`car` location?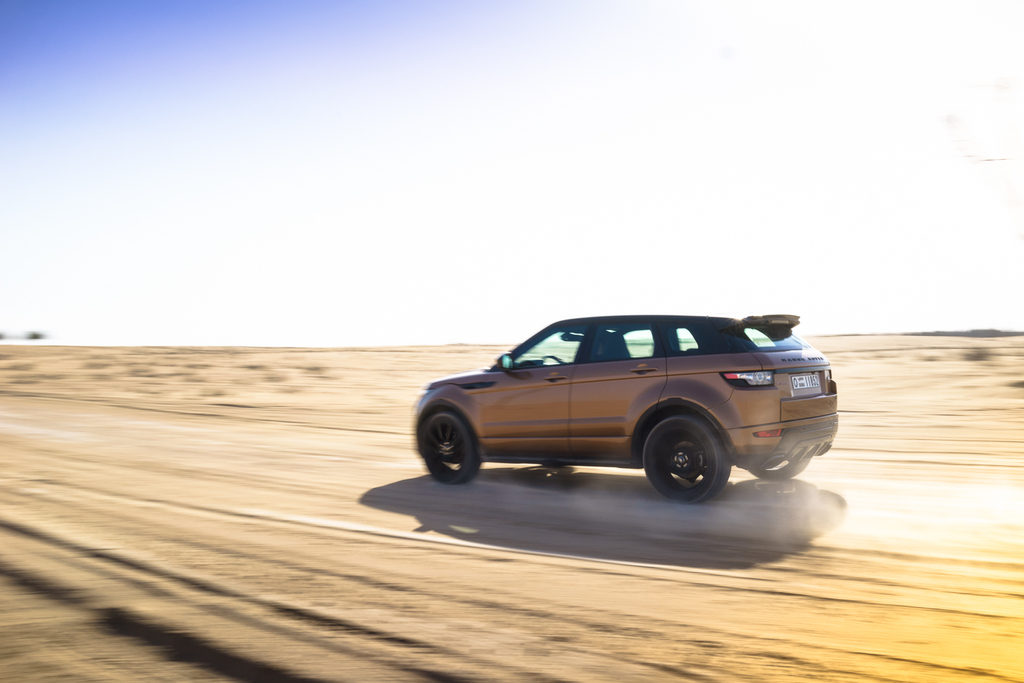
bbox=[407, 309, 836, 509]
